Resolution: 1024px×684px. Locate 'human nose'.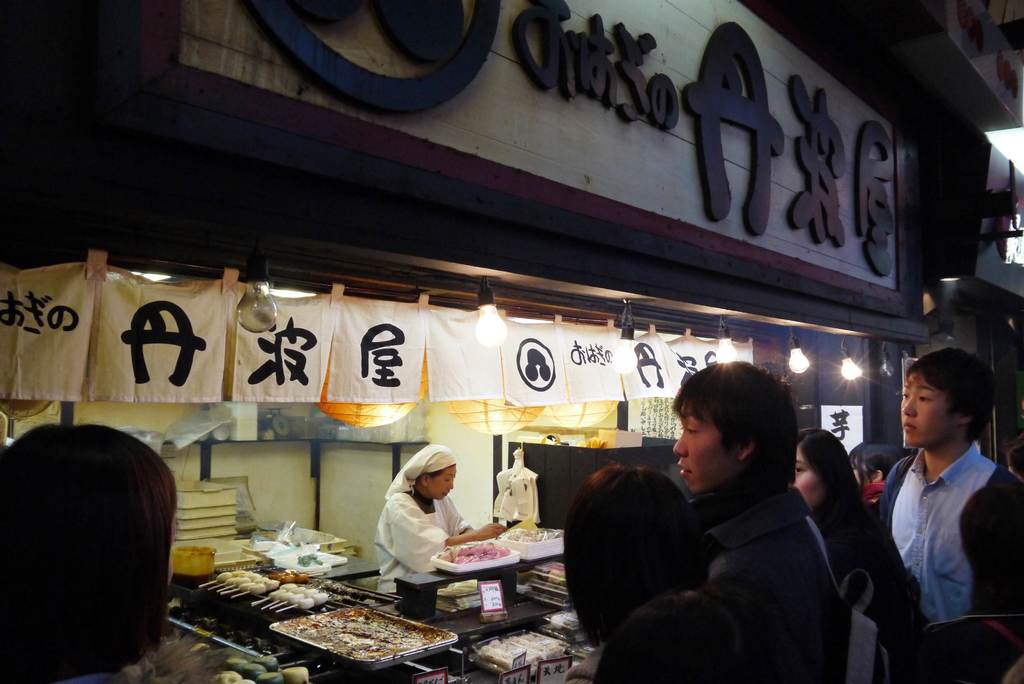
672/429/688/457.
